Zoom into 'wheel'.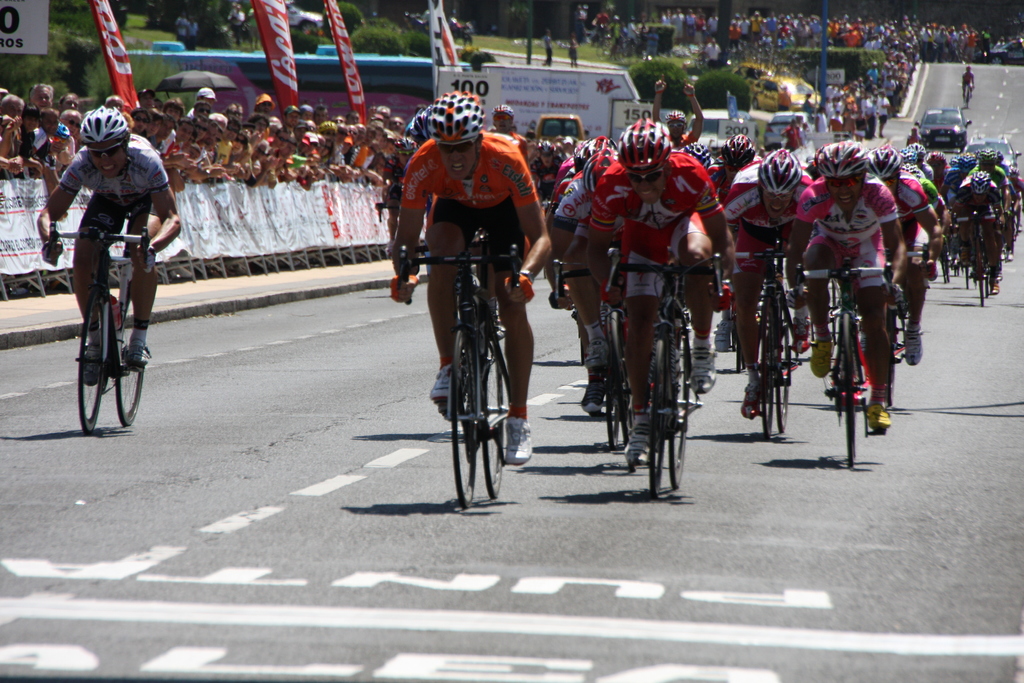
Zoom target: [621,367,631,445].
